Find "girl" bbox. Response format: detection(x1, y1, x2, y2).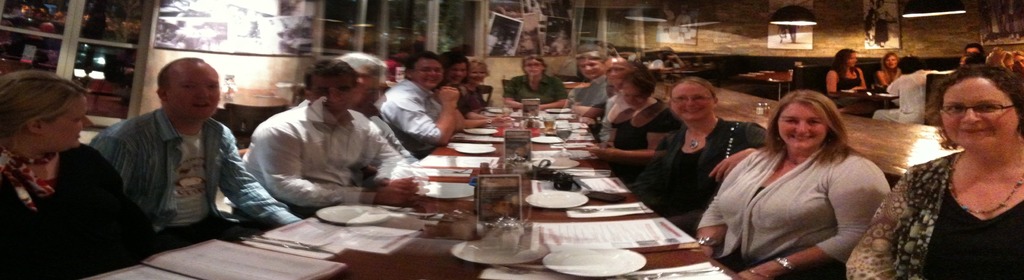
detection(828, 49, 868, 93).
